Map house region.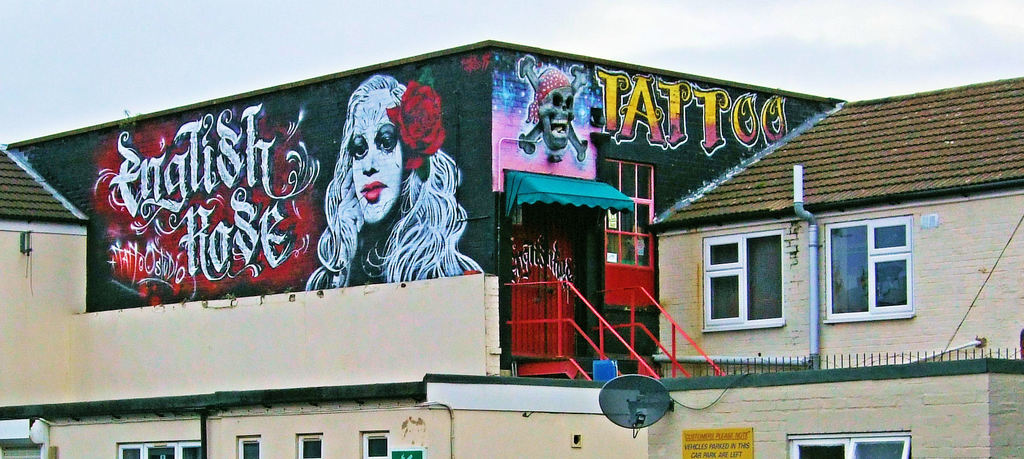
Mapped to box(648, 75, 1023, 387).
